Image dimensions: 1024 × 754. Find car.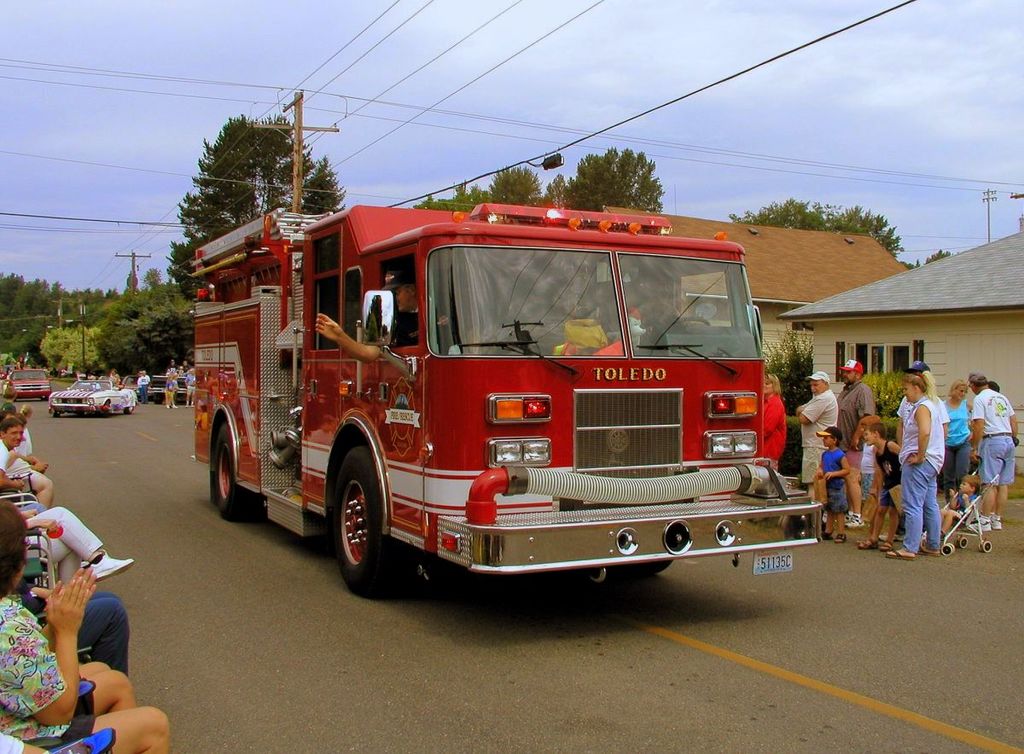
pyautogui.locateOnScreen(47, 379, 138, 415).
